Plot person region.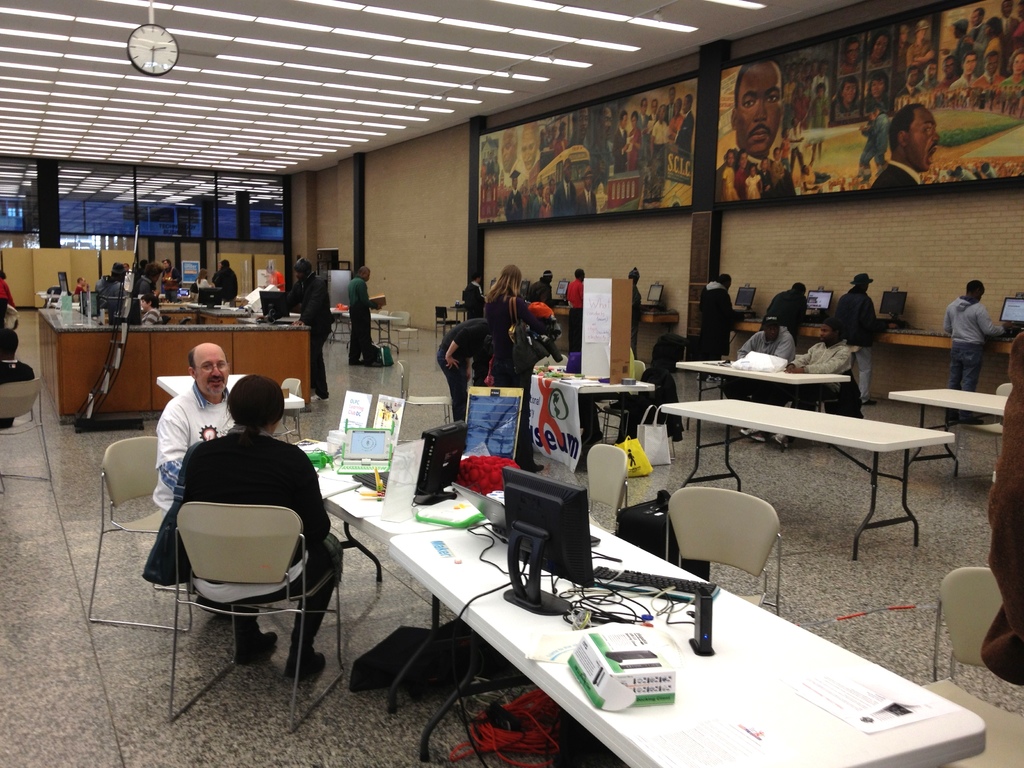
Plotted at (x1=145, y1=367, x2=346, y2=675).
